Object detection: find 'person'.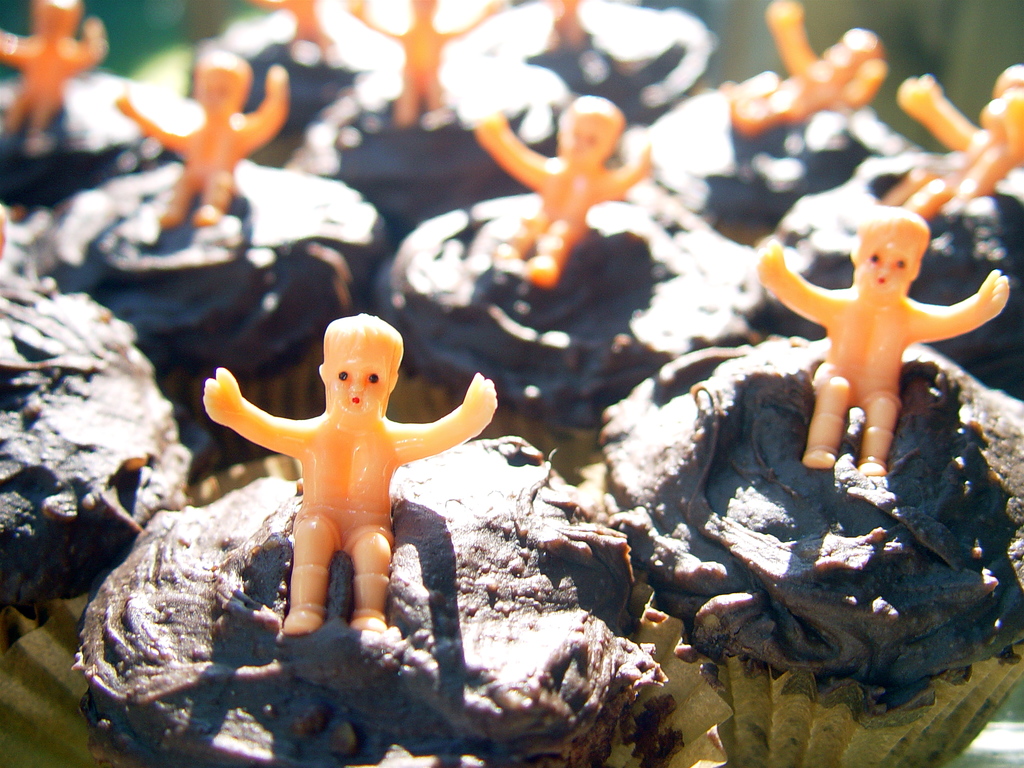
select_region(195, 305, 506, 636).
